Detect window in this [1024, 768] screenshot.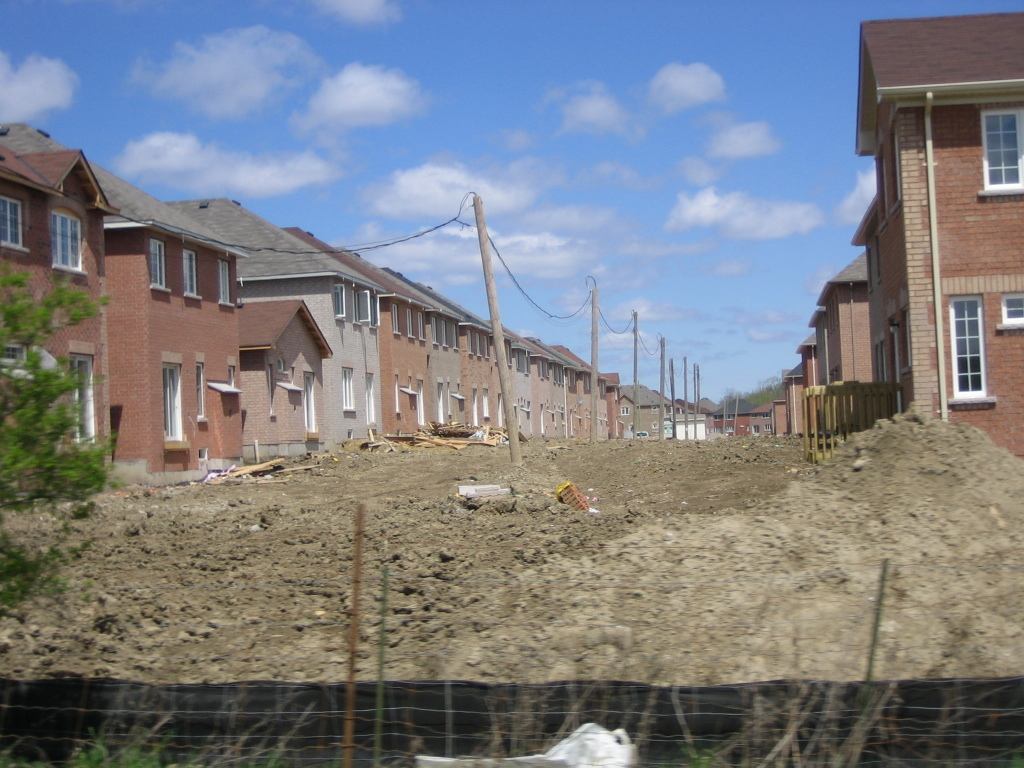
Detection: locate(408, 309, 413, 336).
